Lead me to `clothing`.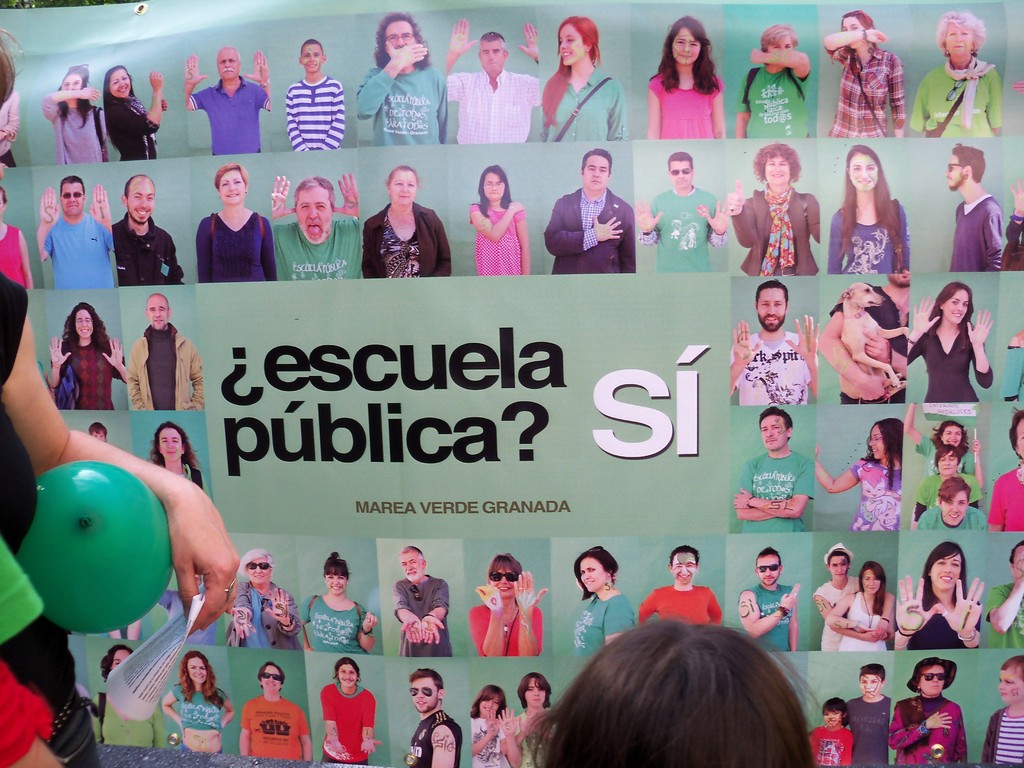
Lead to (819, 576, 860, 653).
